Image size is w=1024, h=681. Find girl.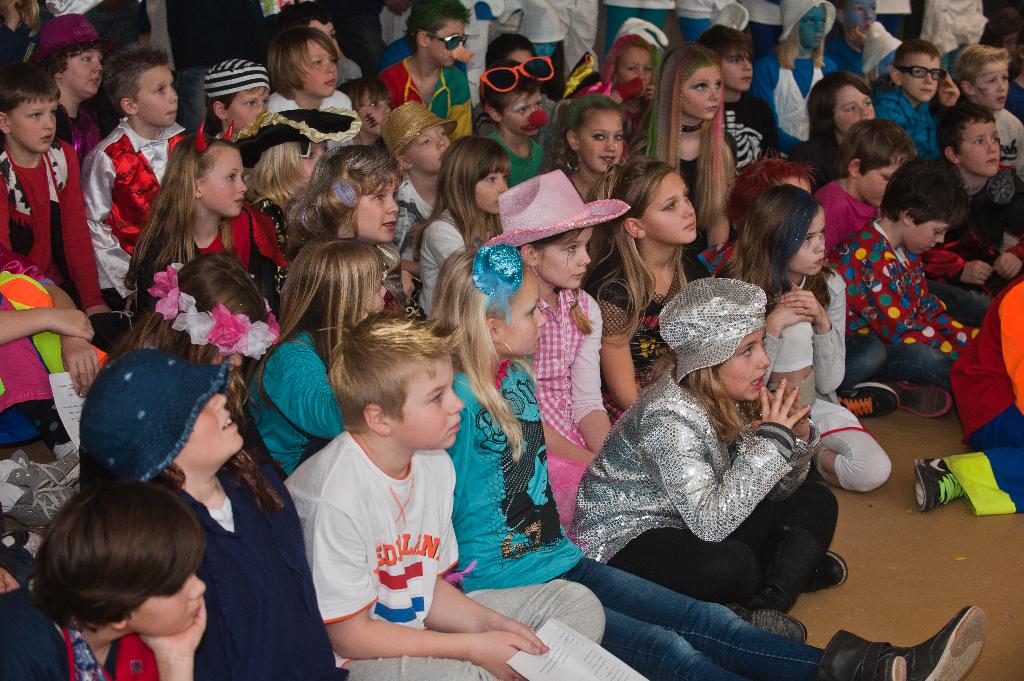
{"left": 788, "top": 68, "right": 880, "bottom": 184}.
